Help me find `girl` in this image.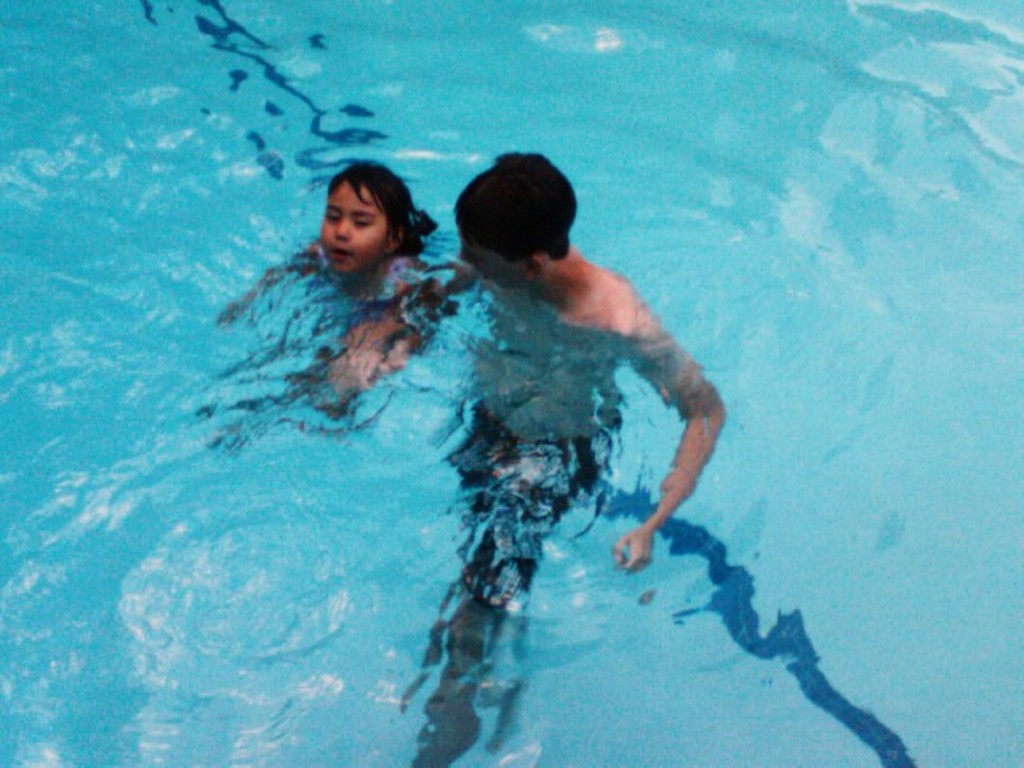
Found it: locate(219, 162, 459, 389).
